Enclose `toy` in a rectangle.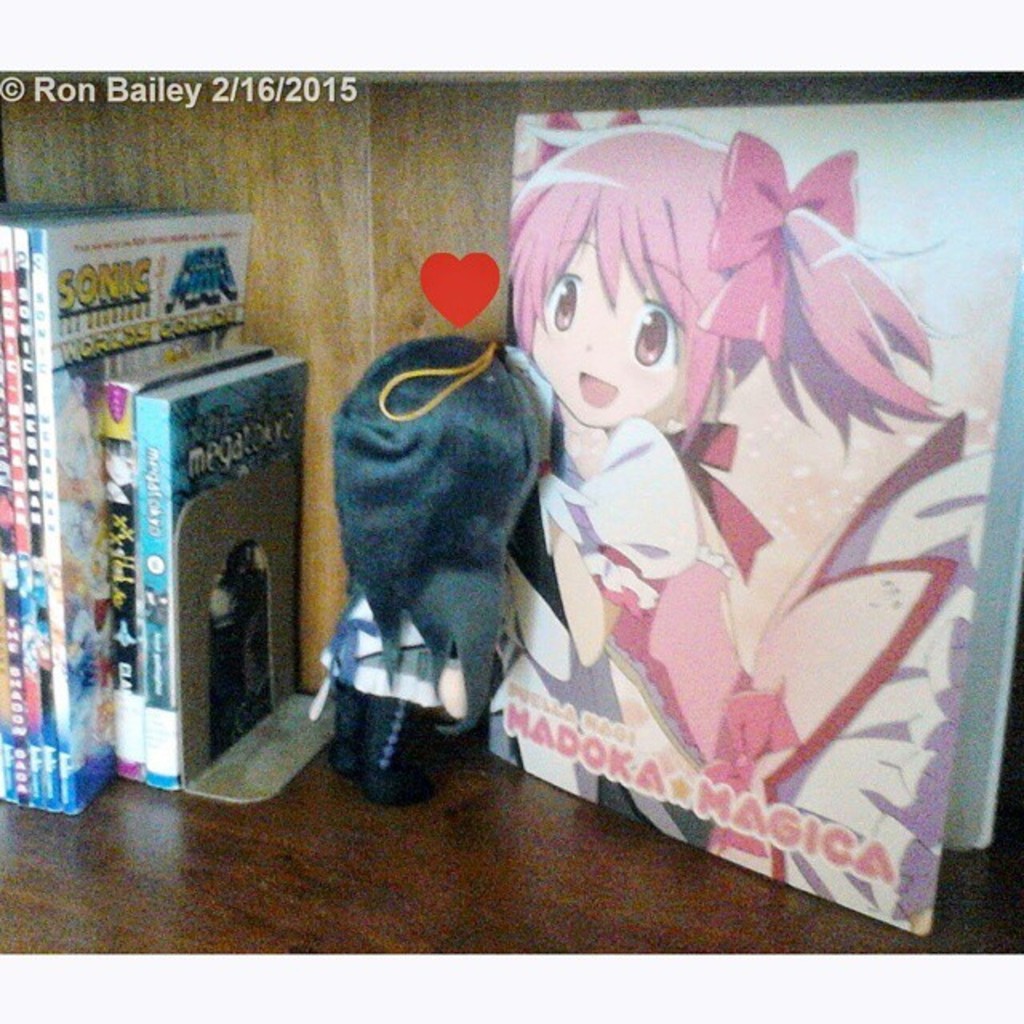
293,330,538,792.
